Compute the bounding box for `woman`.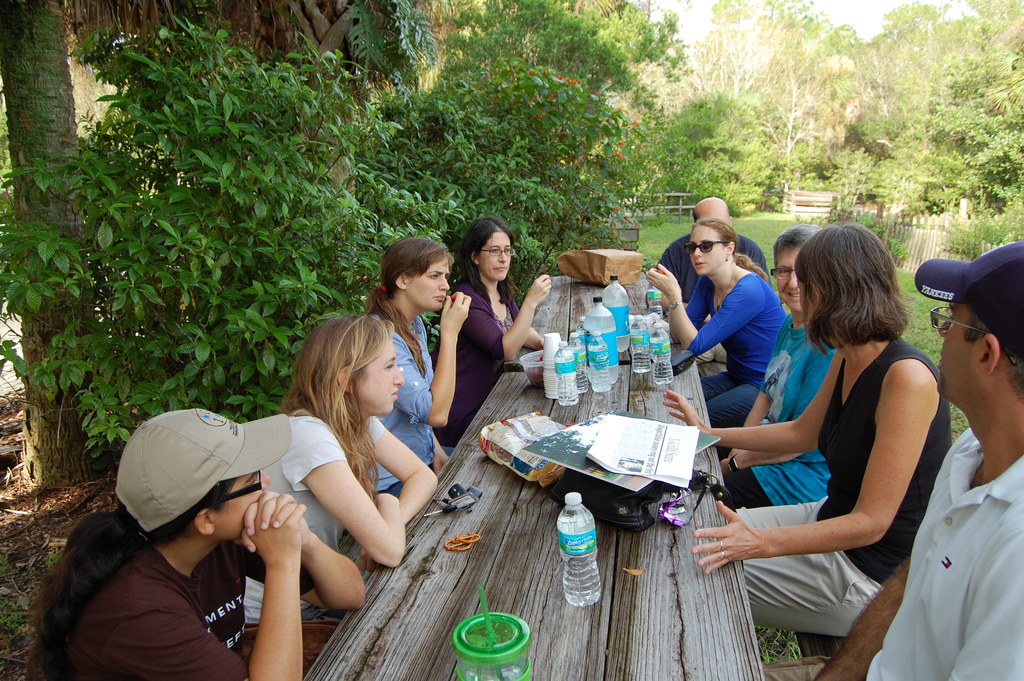
<box>447,213,549,447</box>.
